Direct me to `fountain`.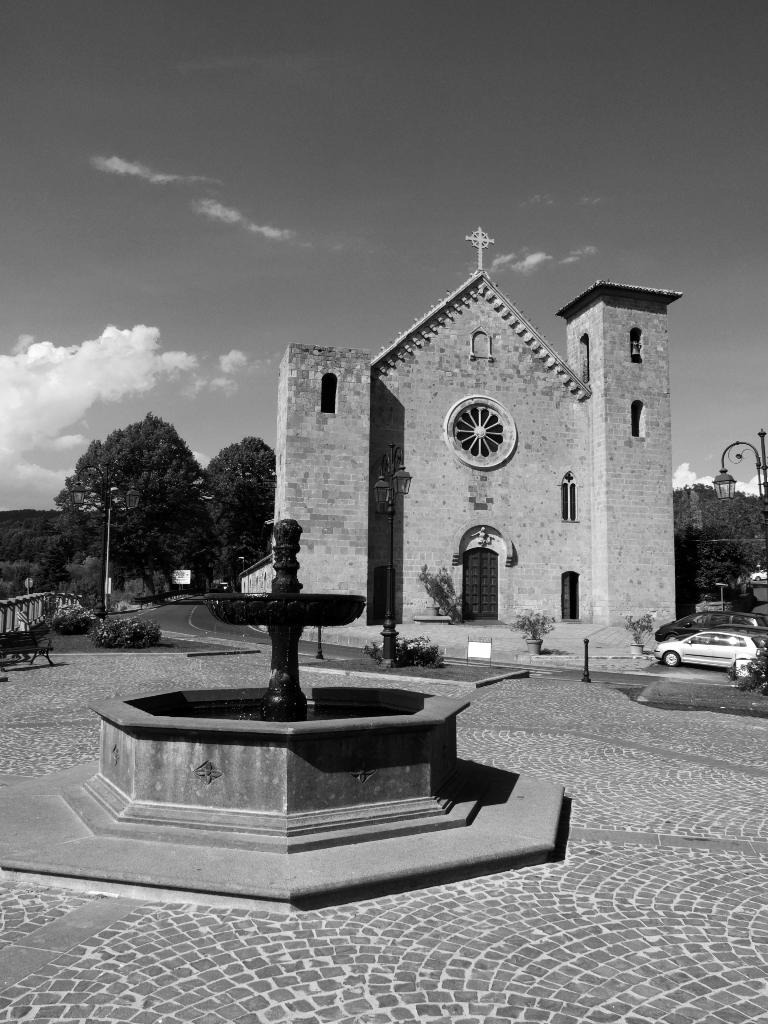
Direction: [left=79, top=521, right=513, bottom=892].
